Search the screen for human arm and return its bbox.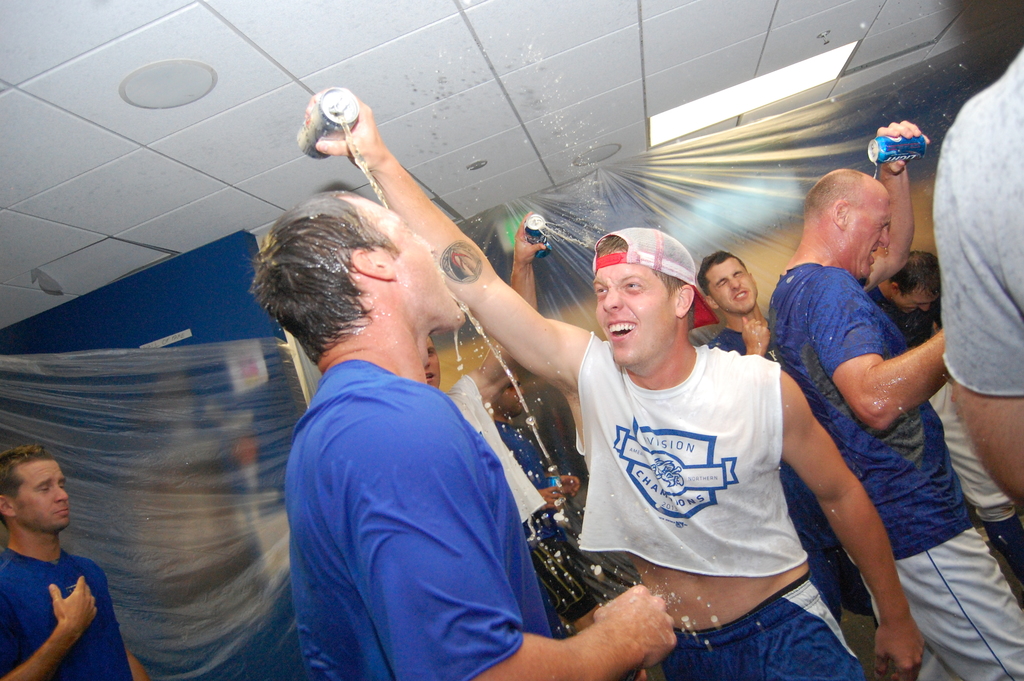
Found: bbox=[764, 360, 923, 671].
